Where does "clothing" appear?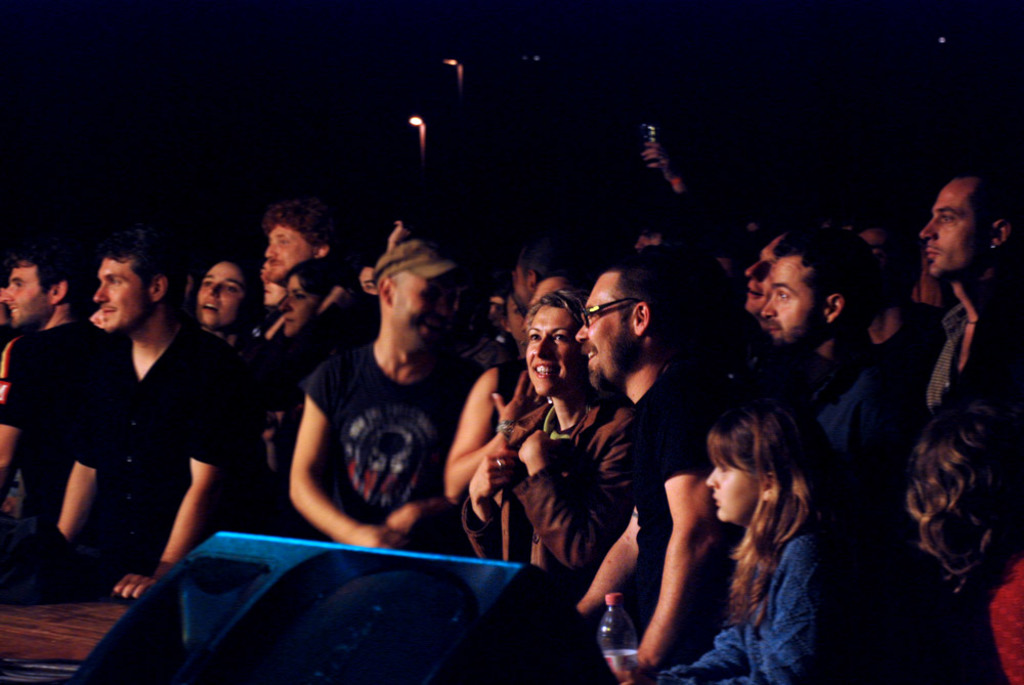
Appears at region(67, 312, 216, 583).
